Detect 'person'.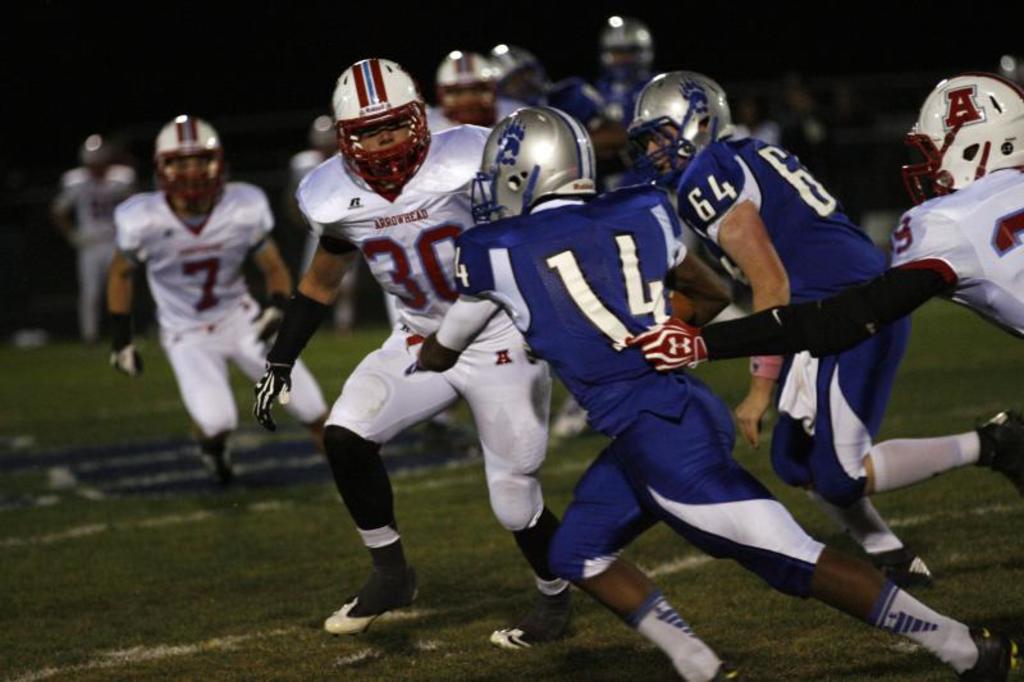
Detected at select_region(621, 70, 1023, 375).
